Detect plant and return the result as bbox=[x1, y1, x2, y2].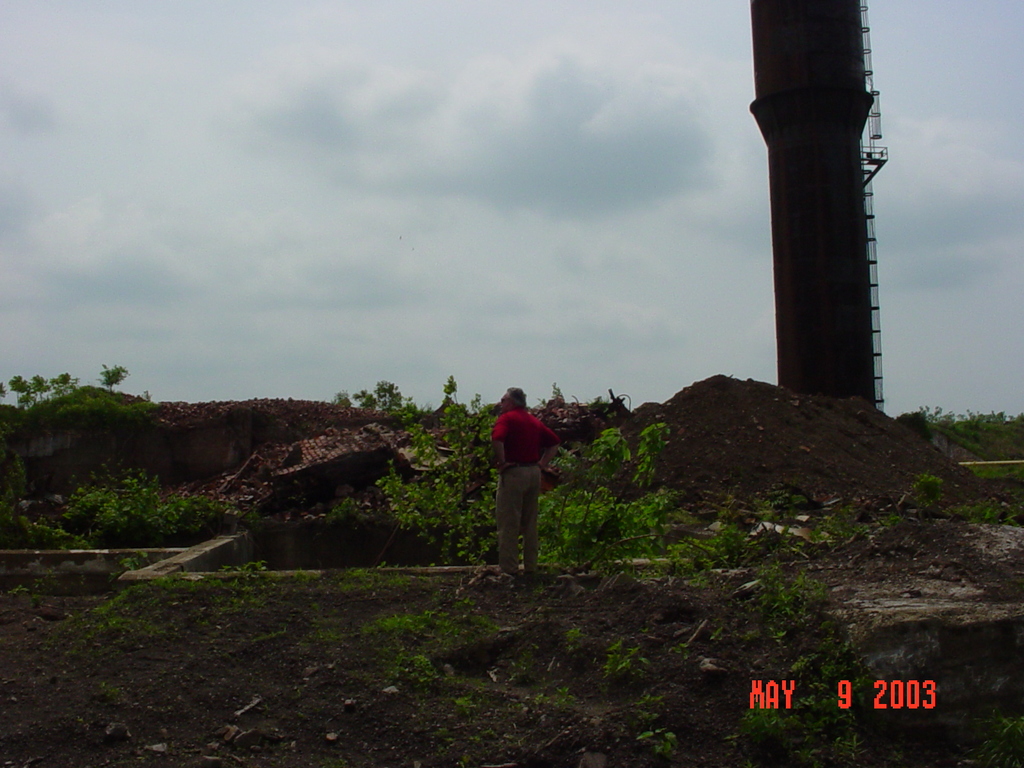
bbox=[96, 623, 158, 641].
